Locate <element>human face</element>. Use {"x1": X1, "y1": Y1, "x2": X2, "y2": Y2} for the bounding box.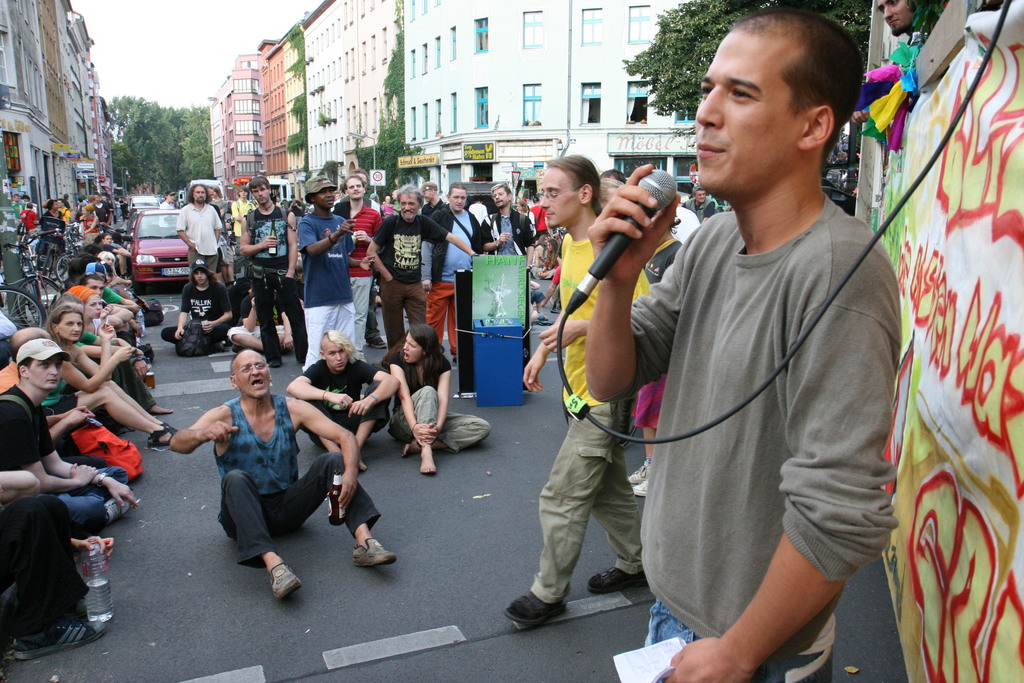
{"x1": 540, "y1": 169, "x2": 582, "y2": 224}.
